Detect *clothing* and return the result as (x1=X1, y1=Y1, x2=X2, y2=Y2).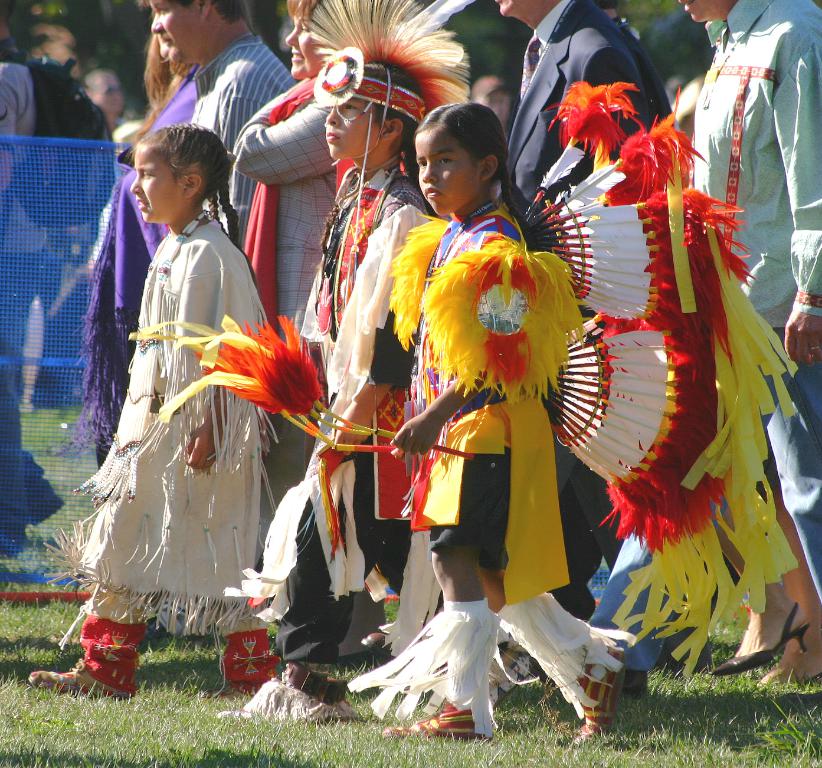
(x1=661, y1=0, x2=821, y2=627).
